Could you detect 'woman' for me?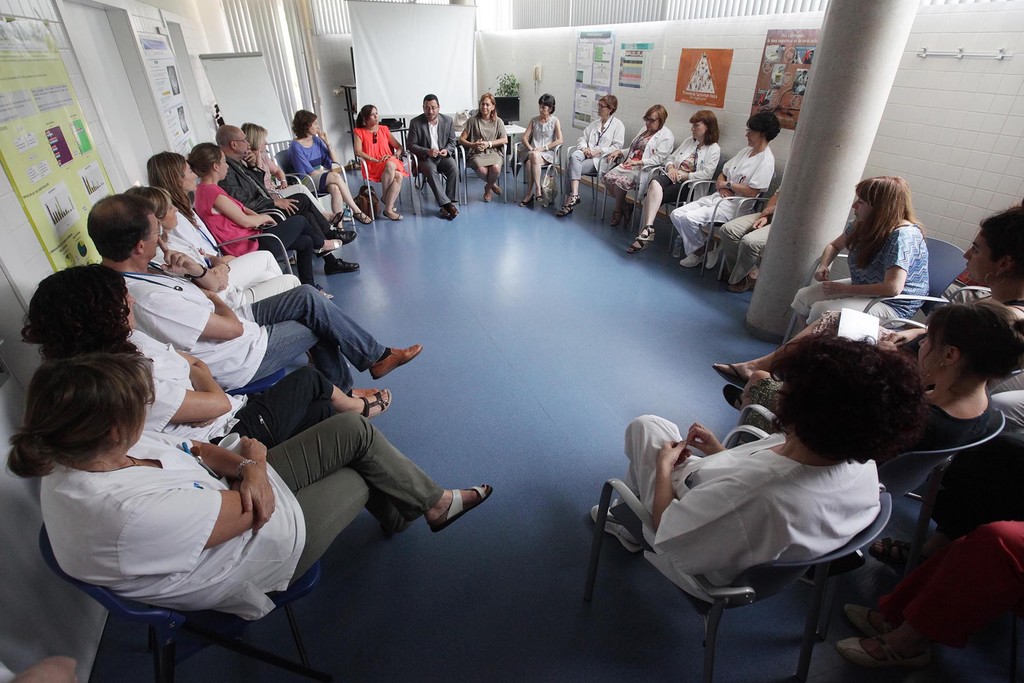
Detection result: 456,93,509,204.
